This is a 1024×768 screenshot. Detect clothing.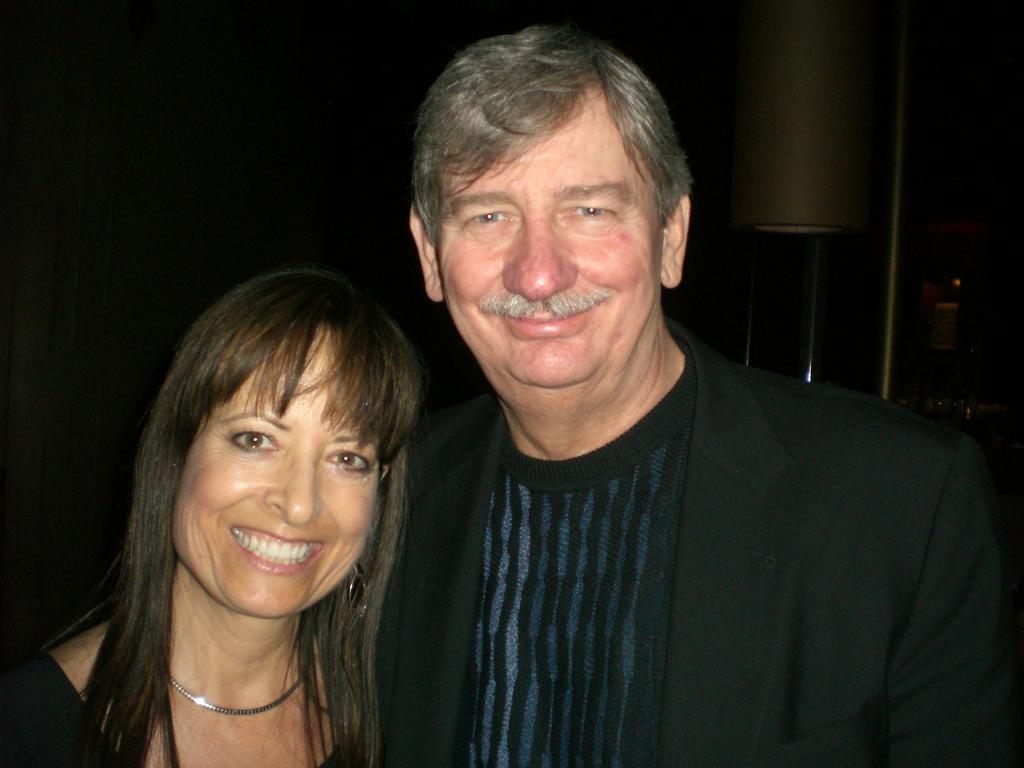
rect(317, 210, 952, 767).
